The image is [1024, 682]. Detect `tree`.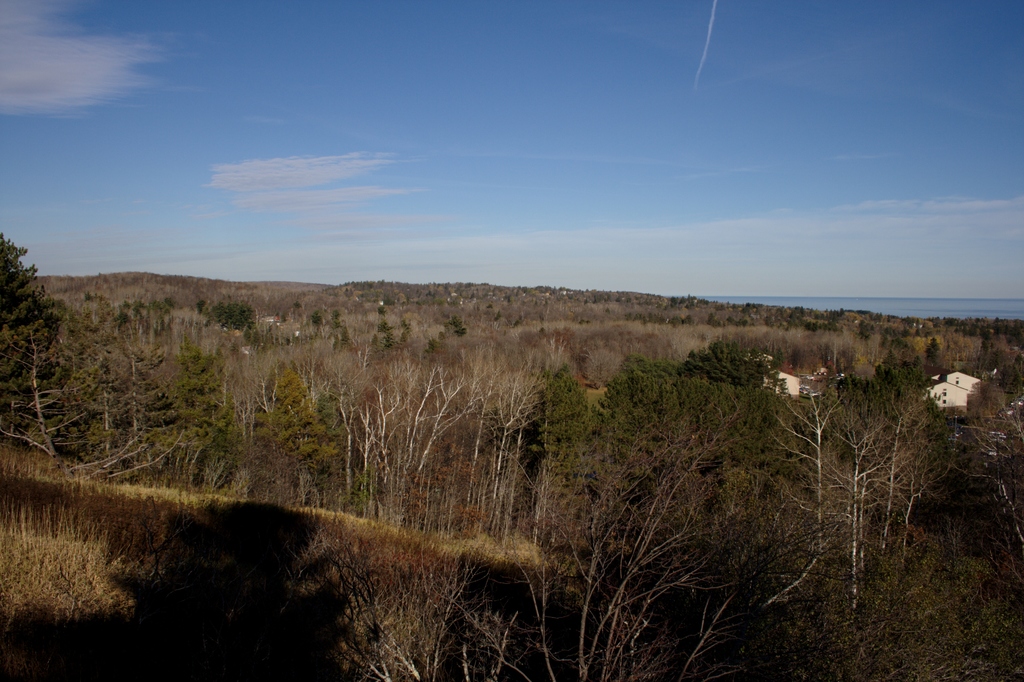
Detection: 320:364:356:519.
